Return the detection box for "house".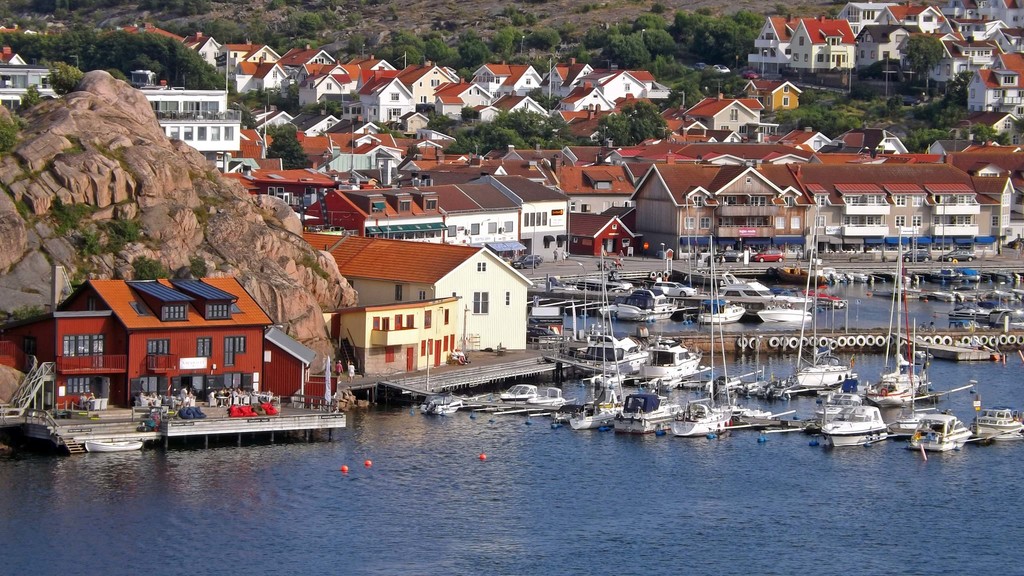
[140, 20, 1021, 385].
